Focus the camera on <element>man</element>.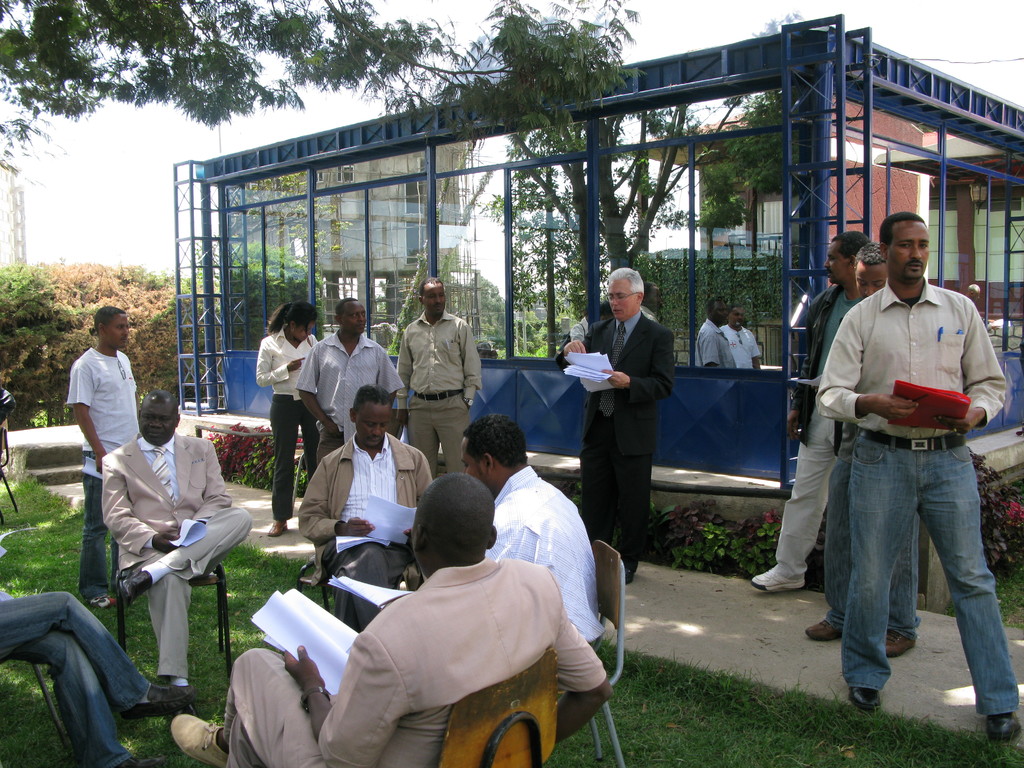
Focus region: 691:291:733:371.
